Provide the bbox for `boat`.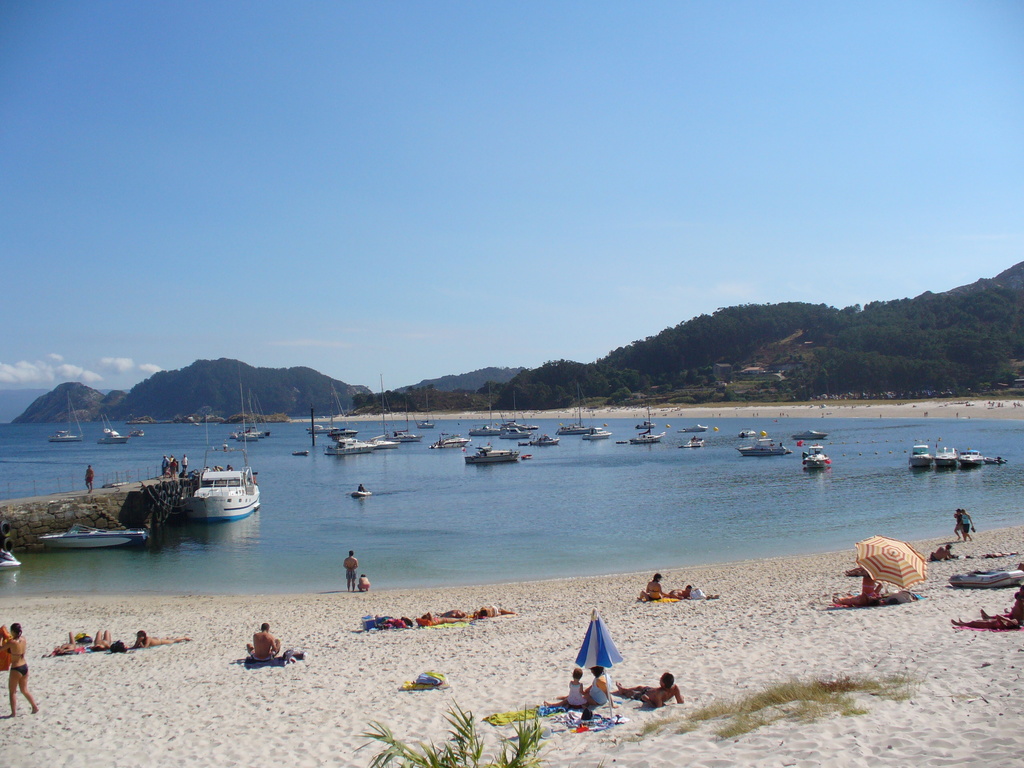
x1=378, y1=377, x2=427, y2=442.
